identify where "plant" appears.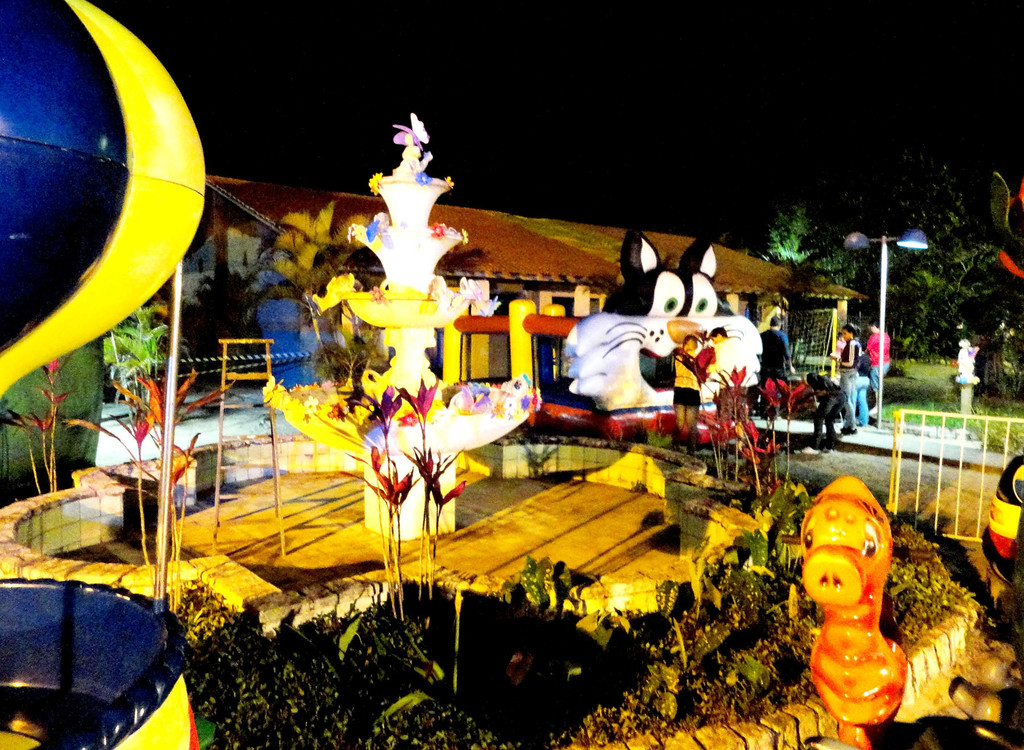
Appears at crop(877, 498, 967, 635).
